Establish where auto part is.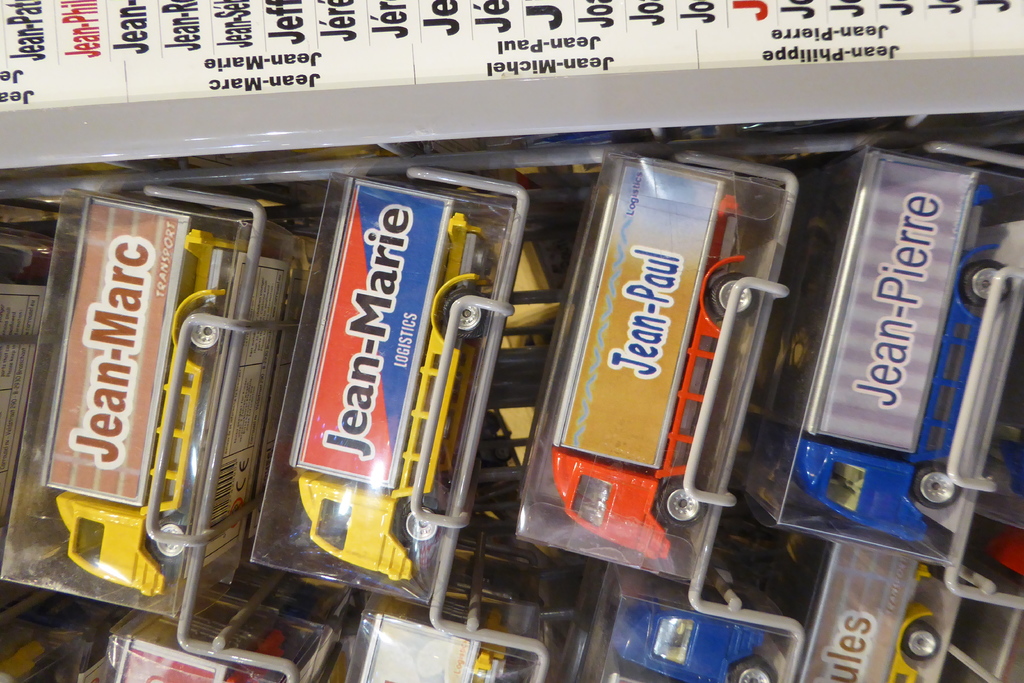
Established at bbox=(959, 260, 1020, 309).
